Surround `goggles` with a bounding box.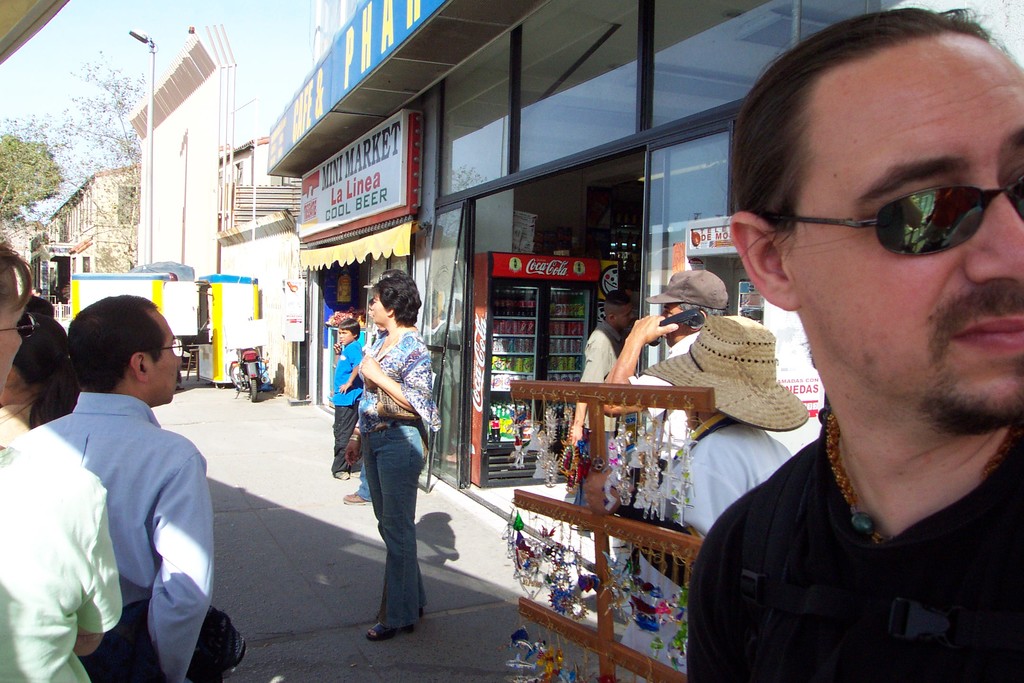
Rect(776, 183, 1023, 259).
